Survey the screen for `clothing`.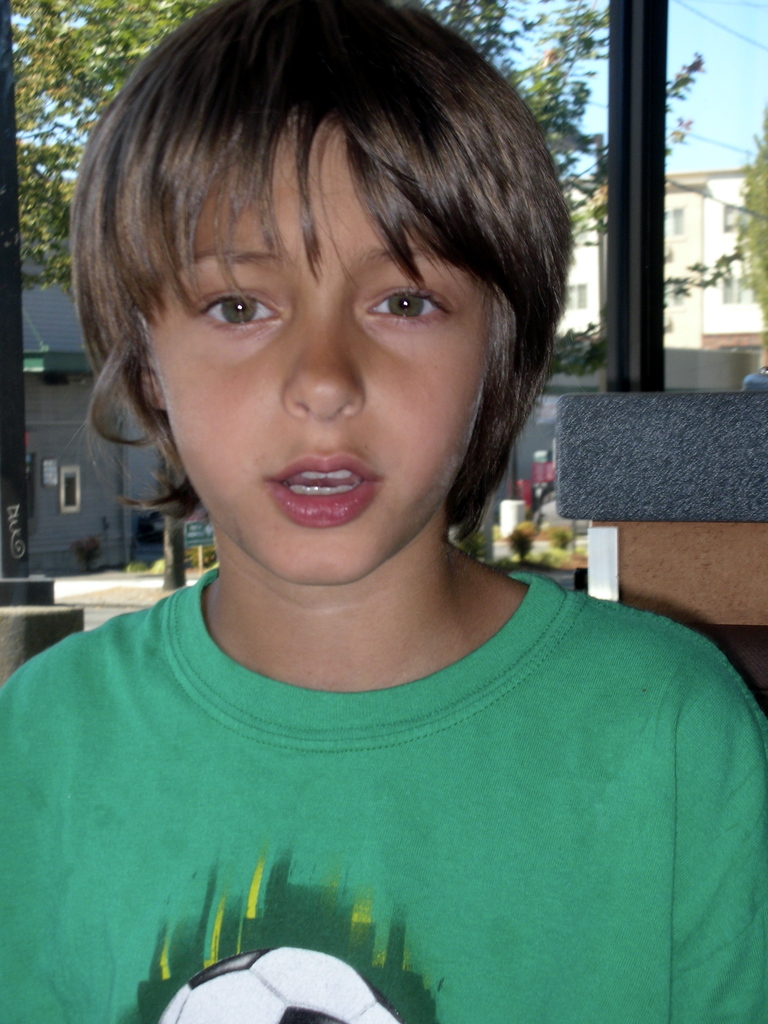
Survey found: bbox=(0, 561, 767, 1023).
